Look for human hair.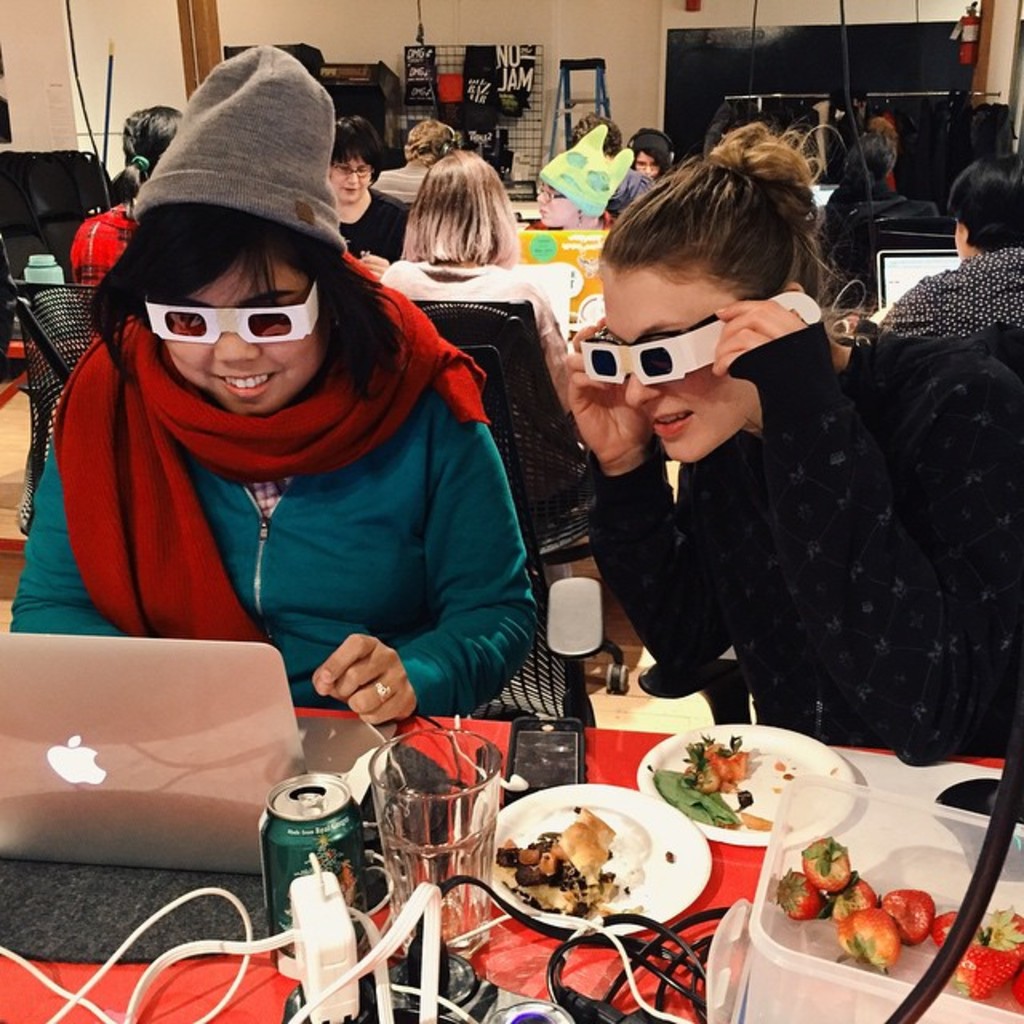
Found: crop(411, 158, 530, 269).
